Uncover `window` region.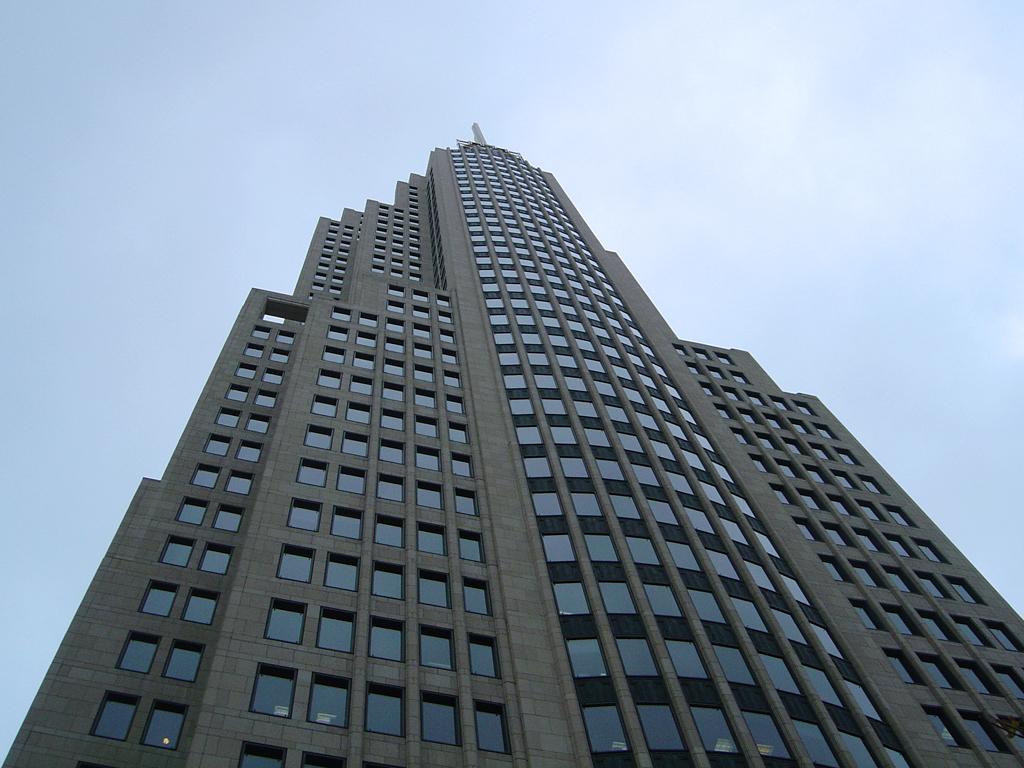
Uncovered: box(718, 384, 748, 419).
